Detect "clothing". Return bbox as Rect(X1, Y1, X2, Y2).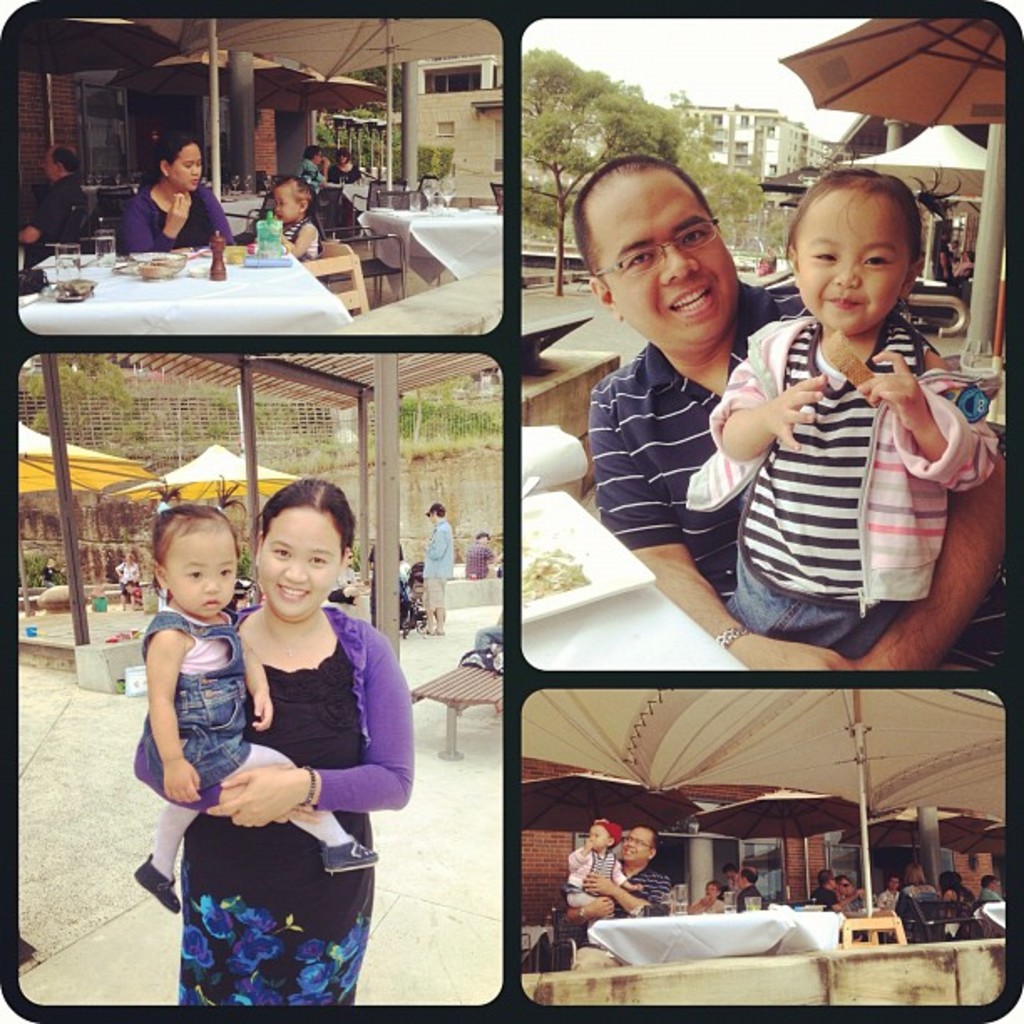
Rect(321, 164, 356, 184).
